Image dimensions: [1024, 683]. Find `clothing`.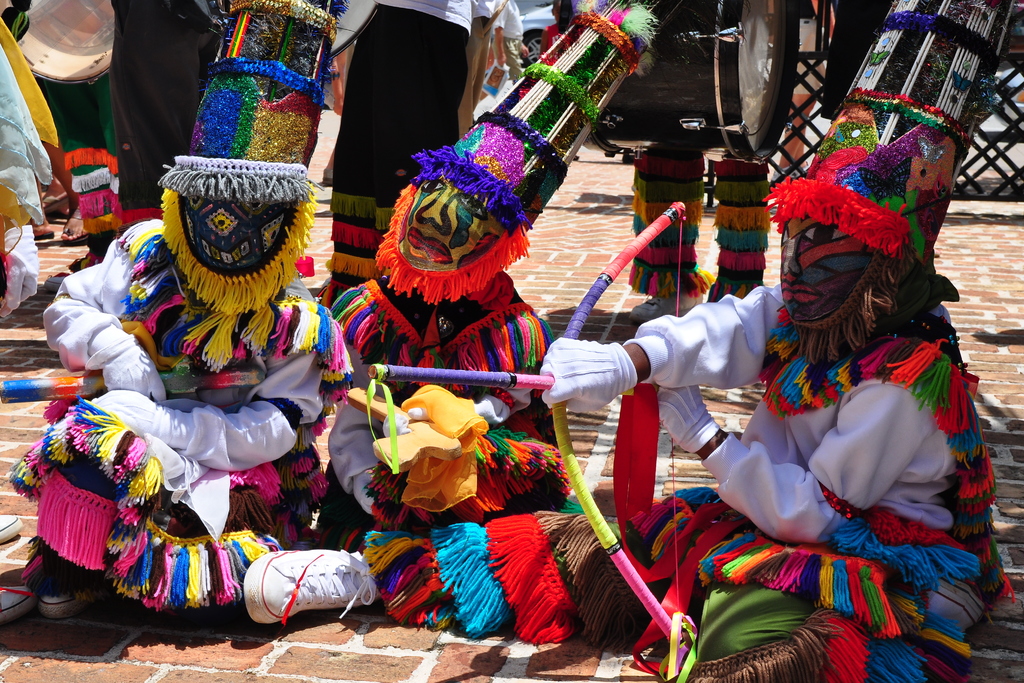
Rect(0, 0, 1002, 678).
